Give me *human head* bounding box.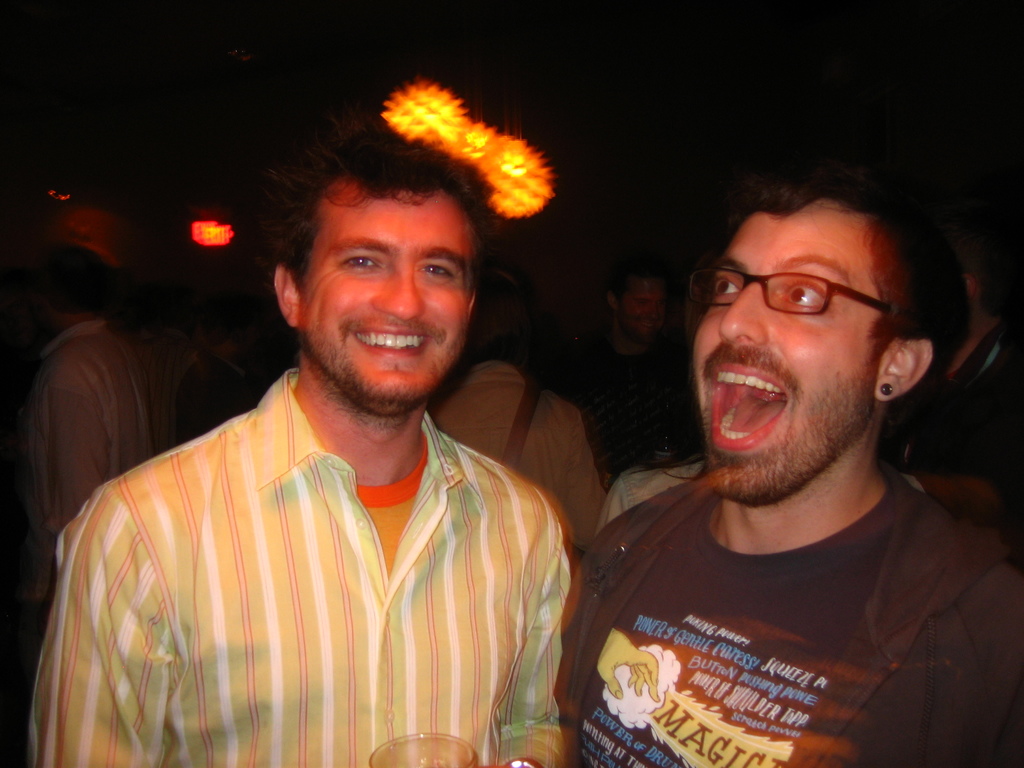
l=456, t=264, r=547, b=358.
